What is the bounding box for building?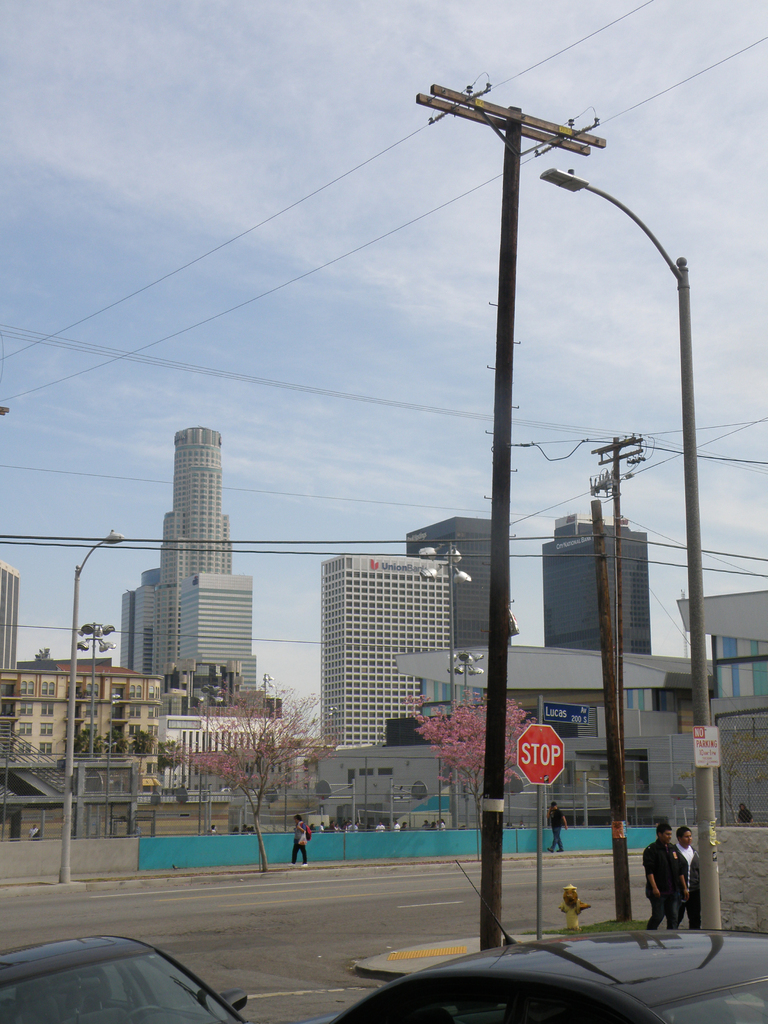
(1, 755, 141, 841).
